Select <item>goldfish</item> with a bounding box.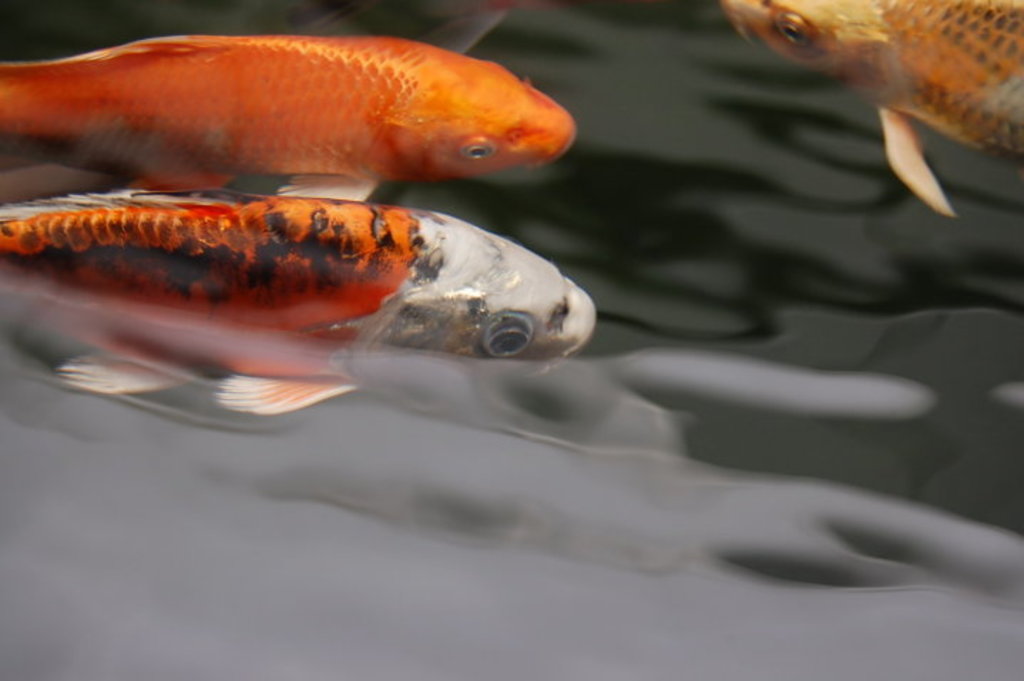
[27,184,560,425].
